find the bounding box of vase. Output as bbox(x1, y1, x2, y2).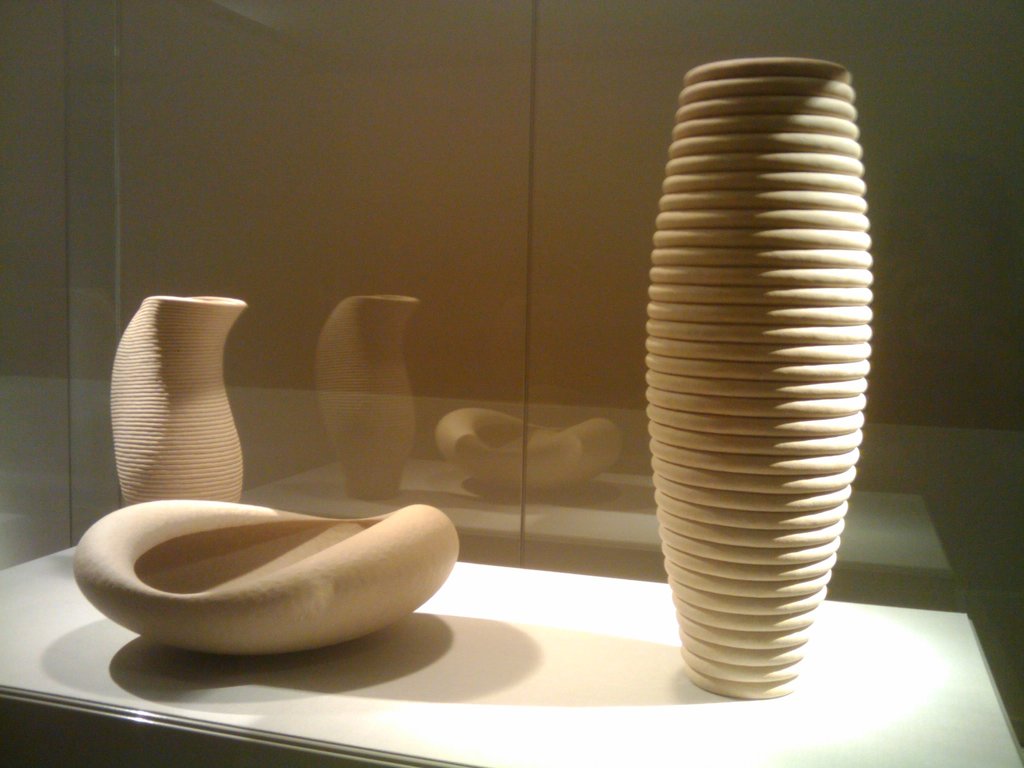
bbox(644, 53, 873, 699).
